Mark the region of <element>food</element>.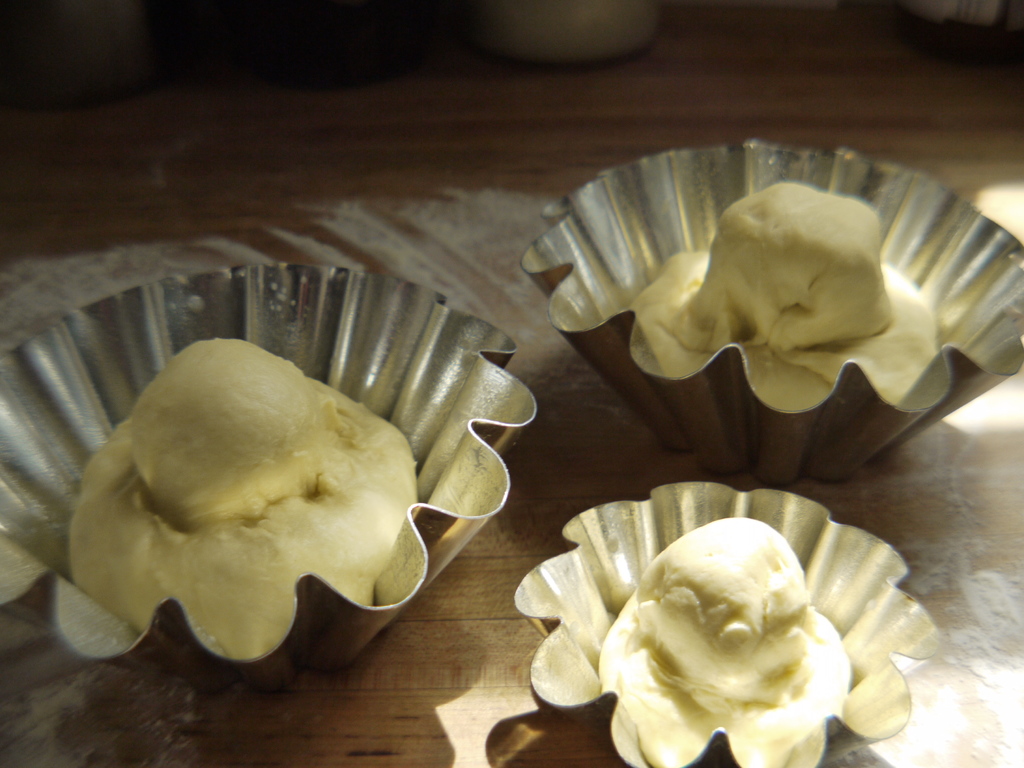
Region: bbox(598, 516, 852, 767).
